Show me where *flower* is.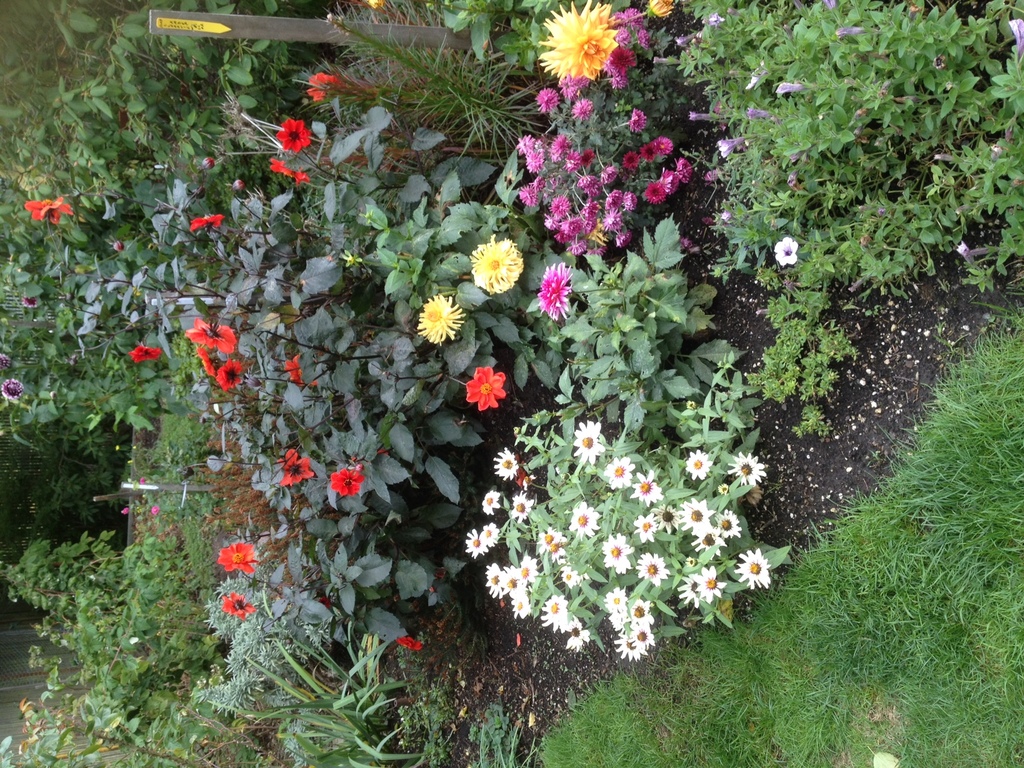
*flower* is at bbox(284, 356, 307, 384).
